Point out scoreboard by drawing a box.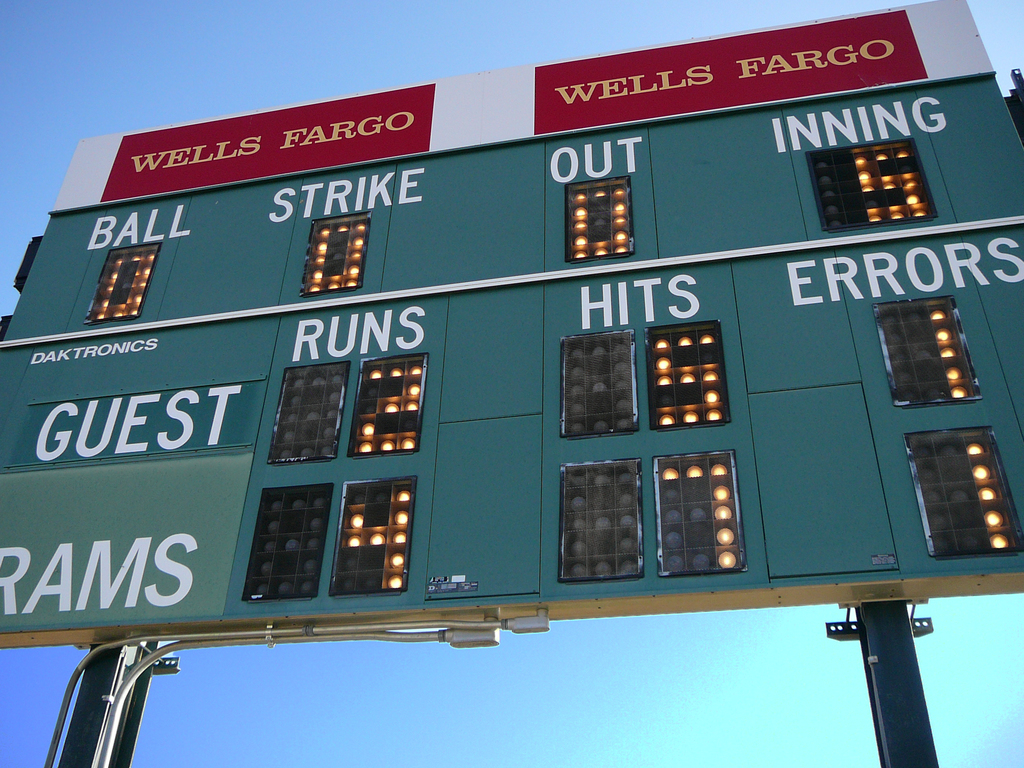
locate(0, 0, 1023, 767).
